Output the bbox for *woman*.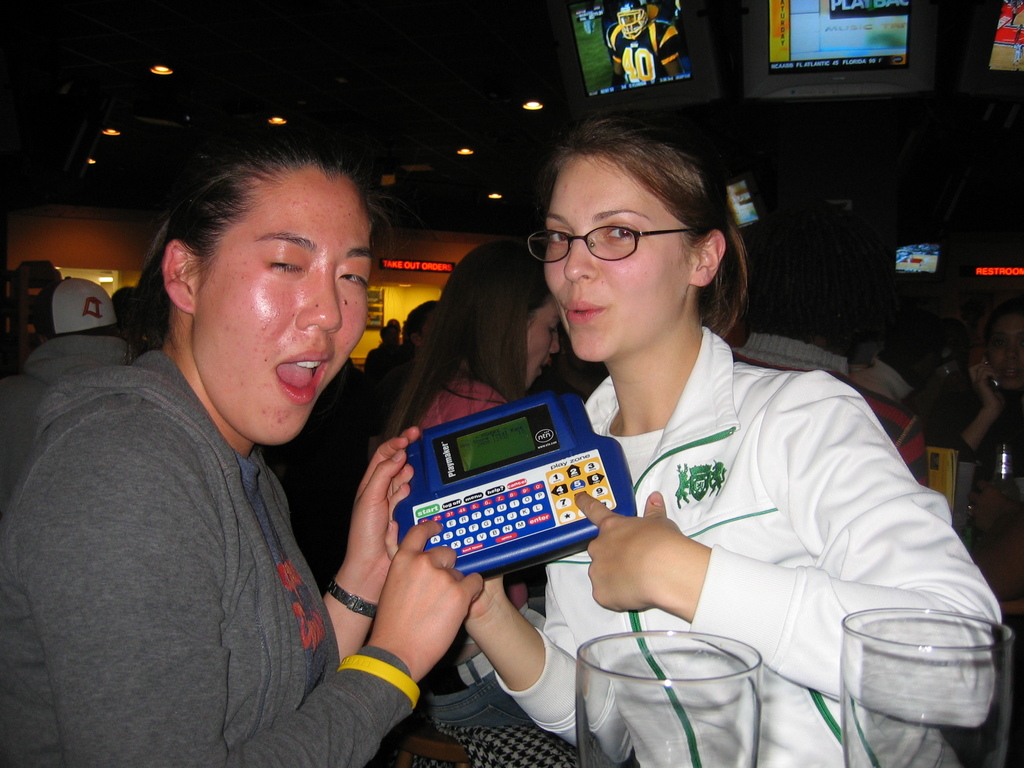
bbox=[380, 118, 1005, 767].
